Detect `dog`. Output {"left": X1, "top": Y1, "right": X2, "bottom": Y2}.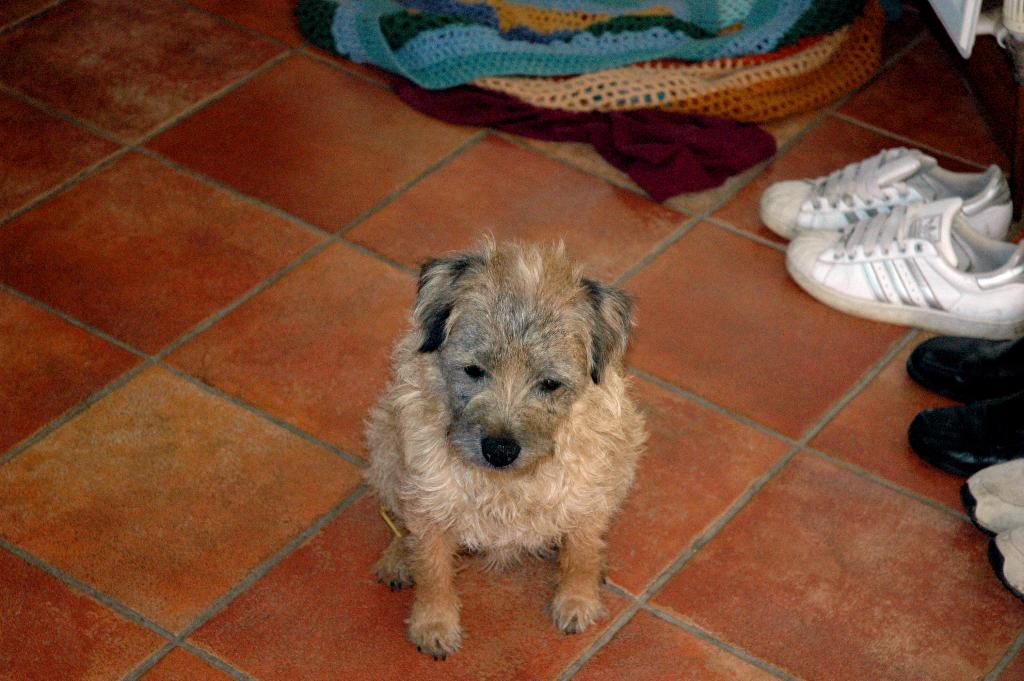
{"left": 365, "top": 224, "right": 648, "bottom": 662}.
